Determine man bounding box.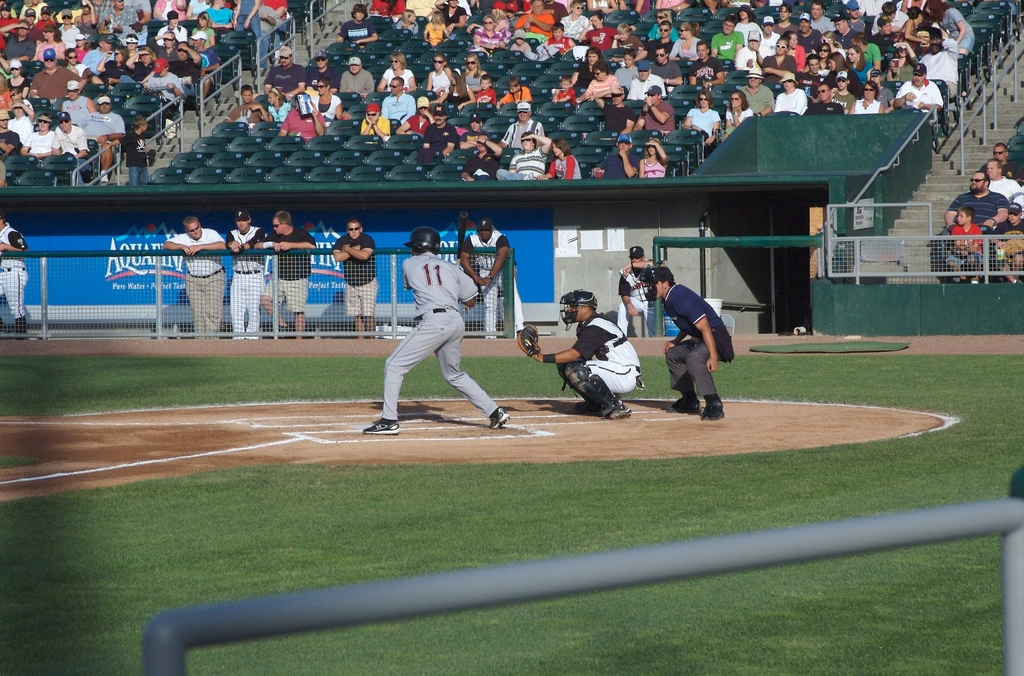
Determined: crop(58, 76, 94, 122).
